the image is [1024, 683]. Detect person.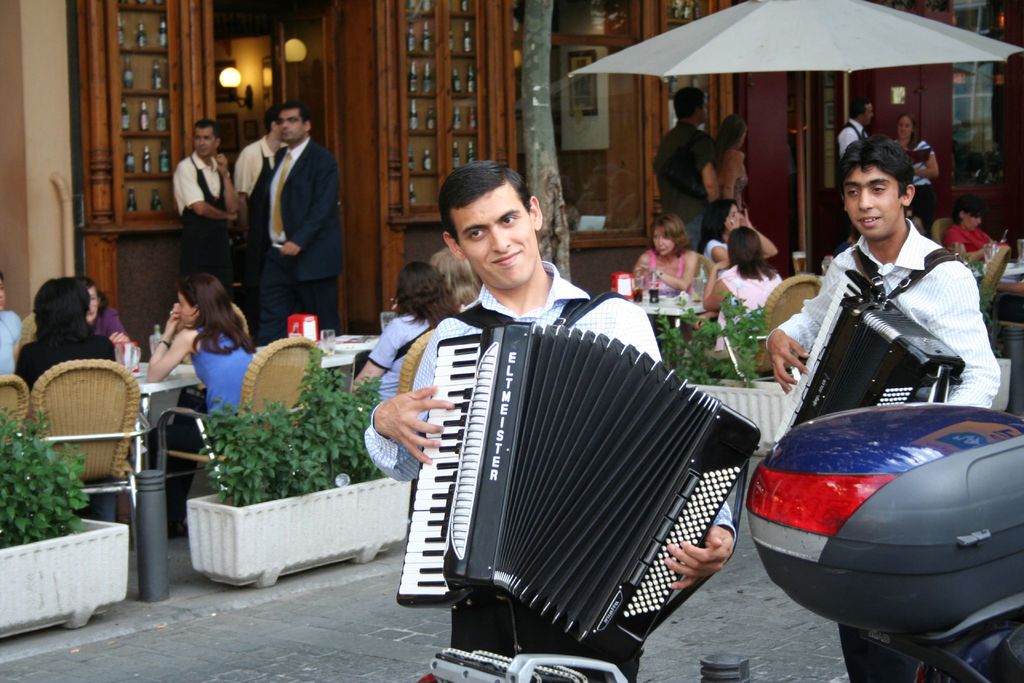
Detection: [353, 251, 463, 390].
